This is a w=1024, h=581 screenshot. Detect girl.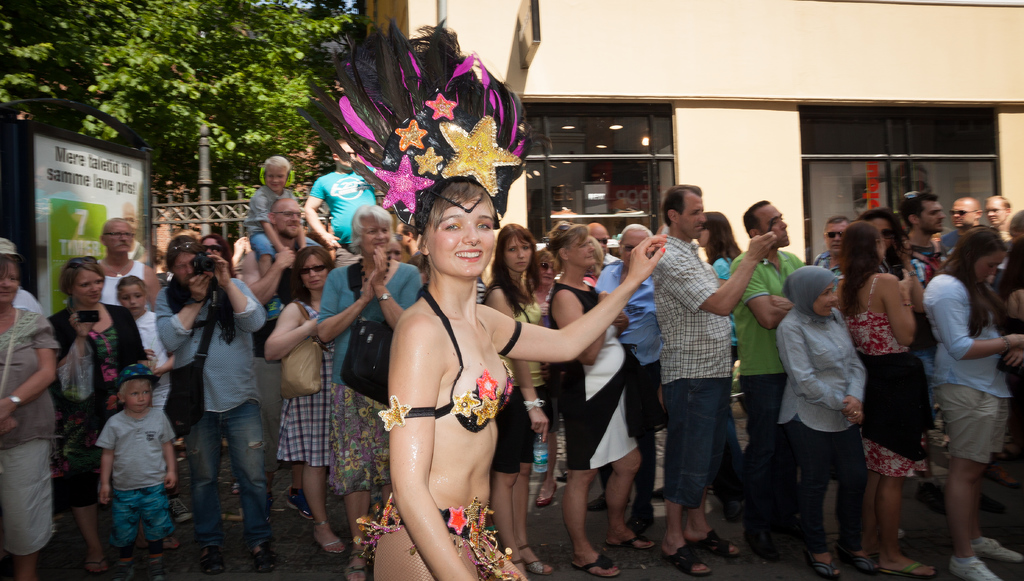
(116, 277, 174, 403).
